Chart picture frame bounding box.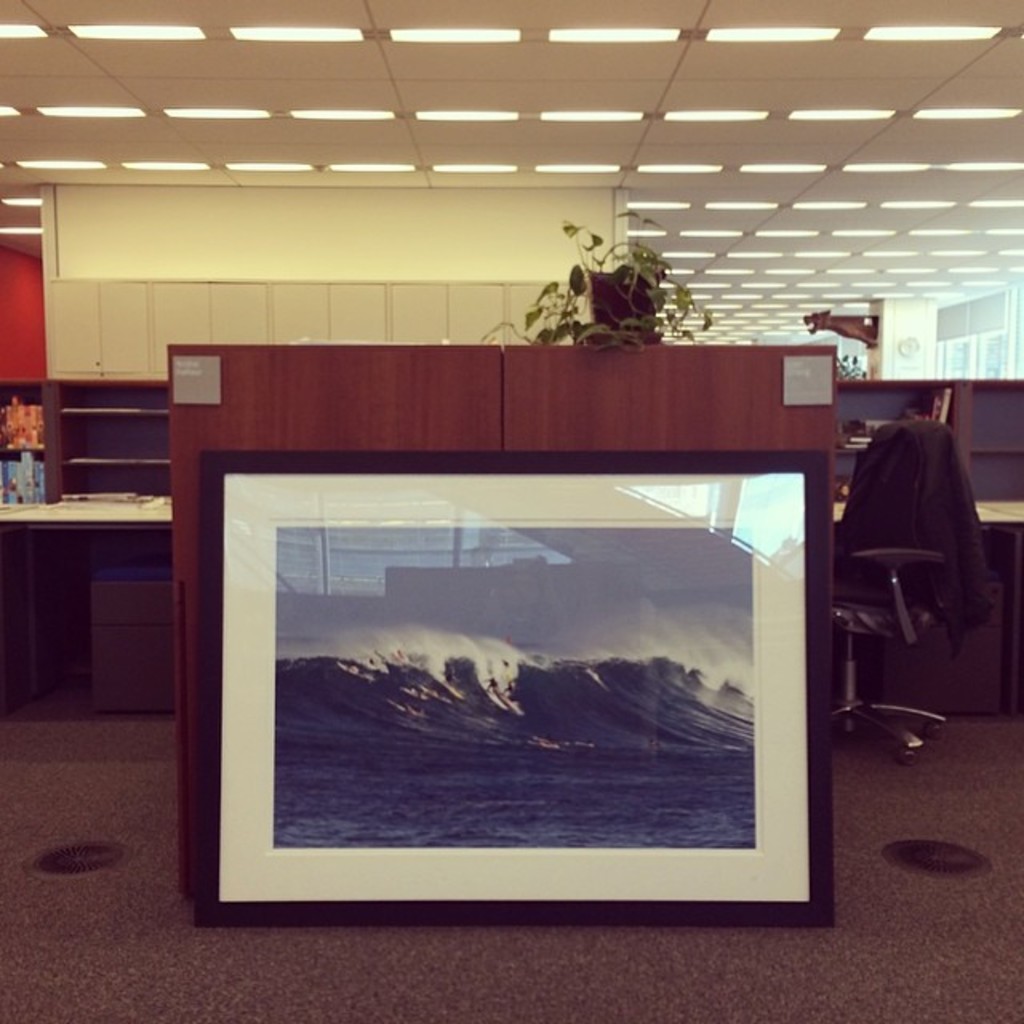
Charted: [left=170, top=395, right=851, bottom=942].
